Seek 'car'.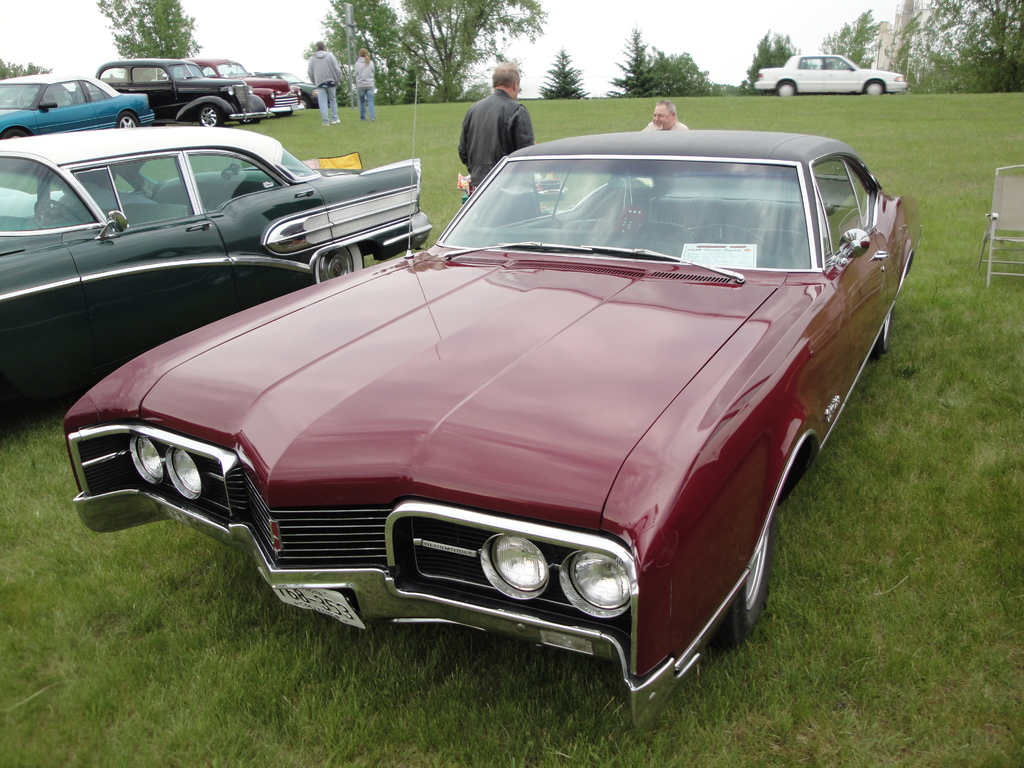
box(754, 52, 907, 97).
